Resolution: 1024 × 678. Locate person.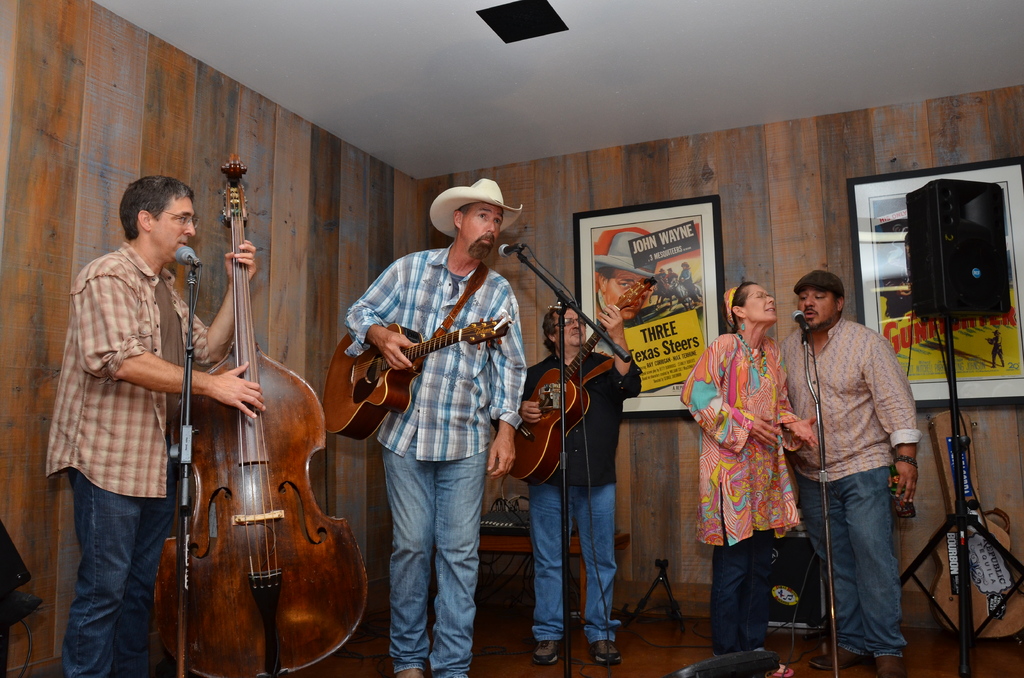
locate(342, 173, 532, 677).
